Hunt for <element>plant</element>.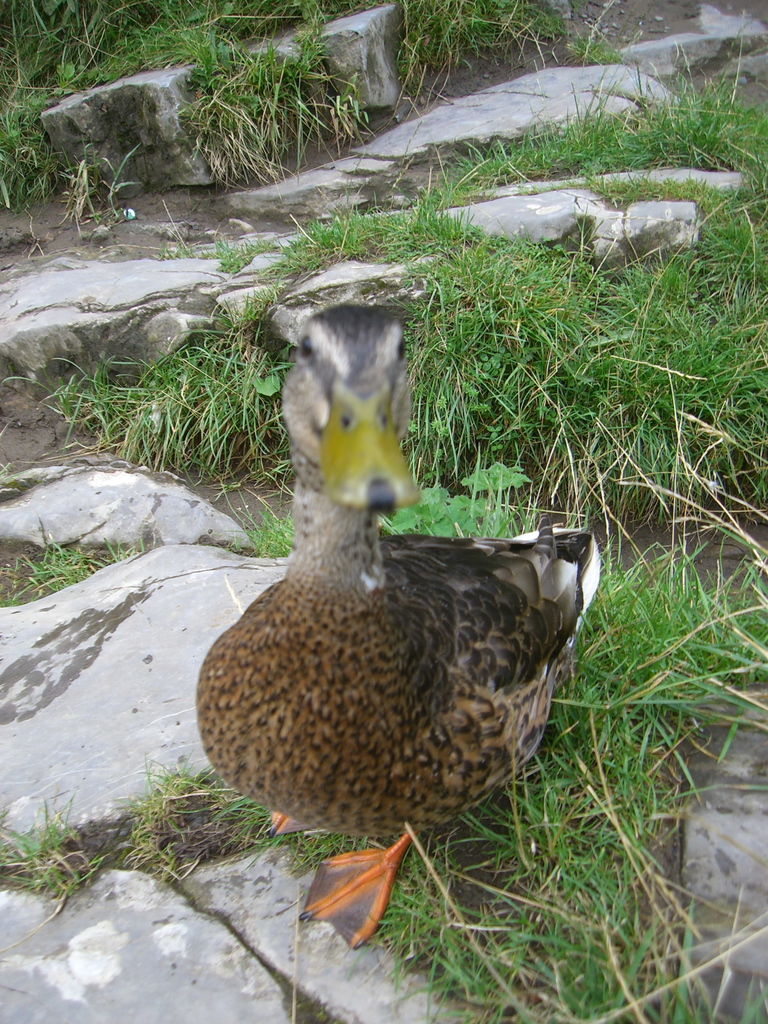
Hunted down at box(390, 457, 533, 539).
